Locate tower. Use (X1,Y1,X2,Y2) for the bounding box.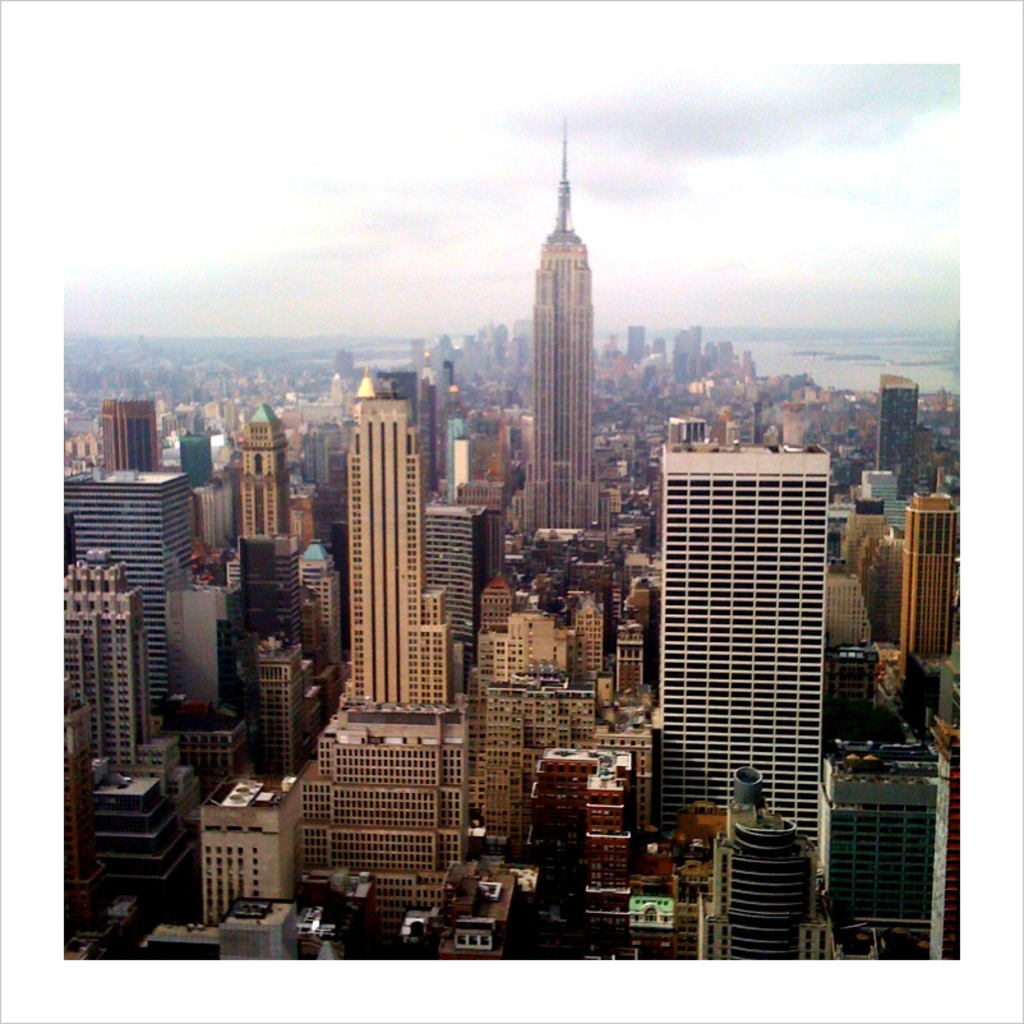
(426,440,492,706).
